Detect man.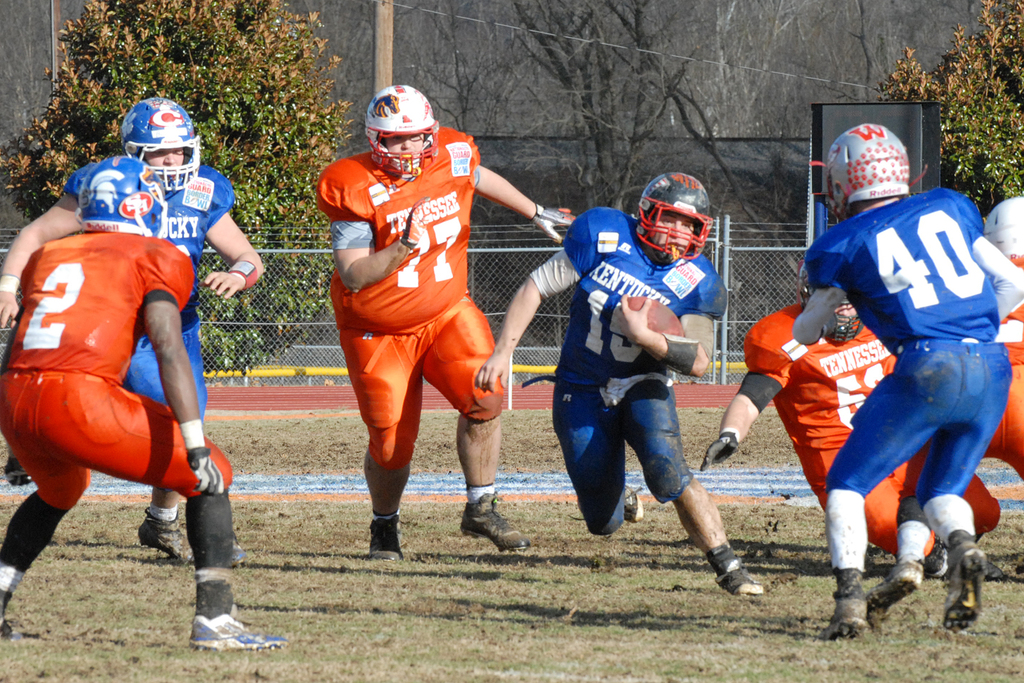
Detected at region(785, 115, 1023, 633).
